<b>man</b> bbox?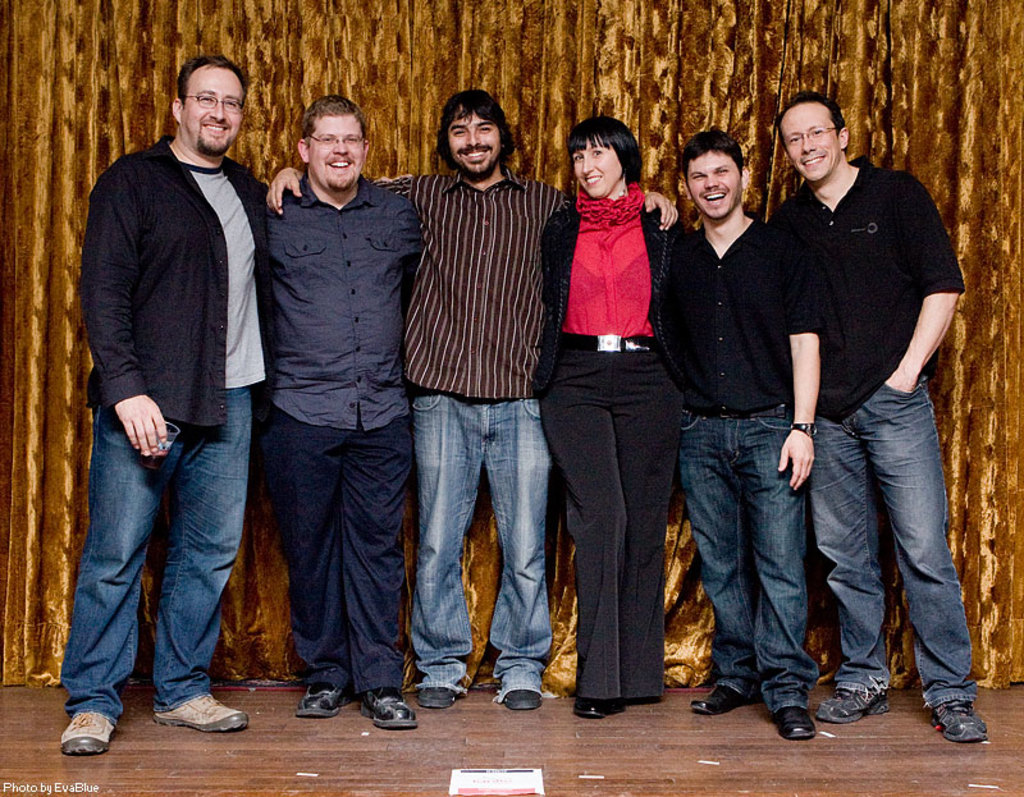
locate(668, 133, 824, 741)
